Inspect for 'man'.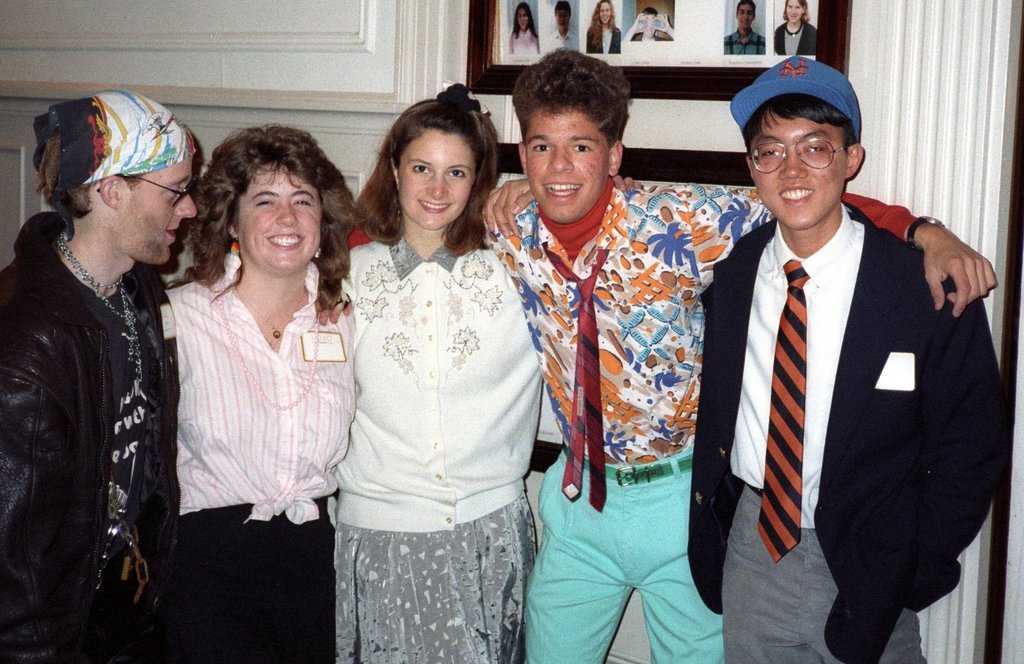
Inspection: bbox=[724, 0, 776, 64].
